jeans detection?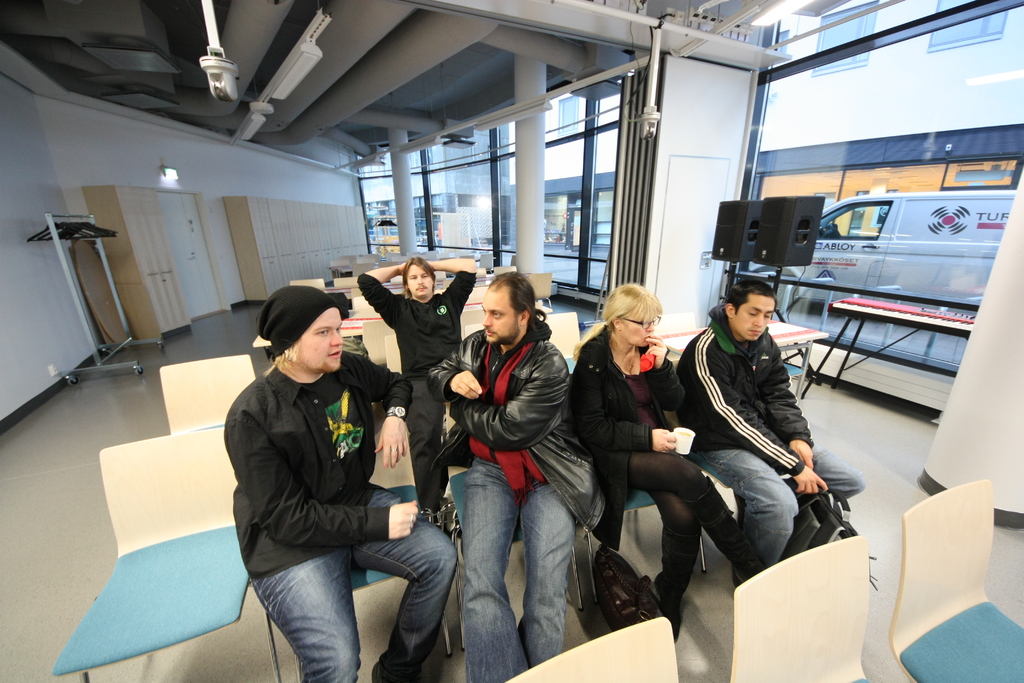
detection(713, 445, 855, 567)
